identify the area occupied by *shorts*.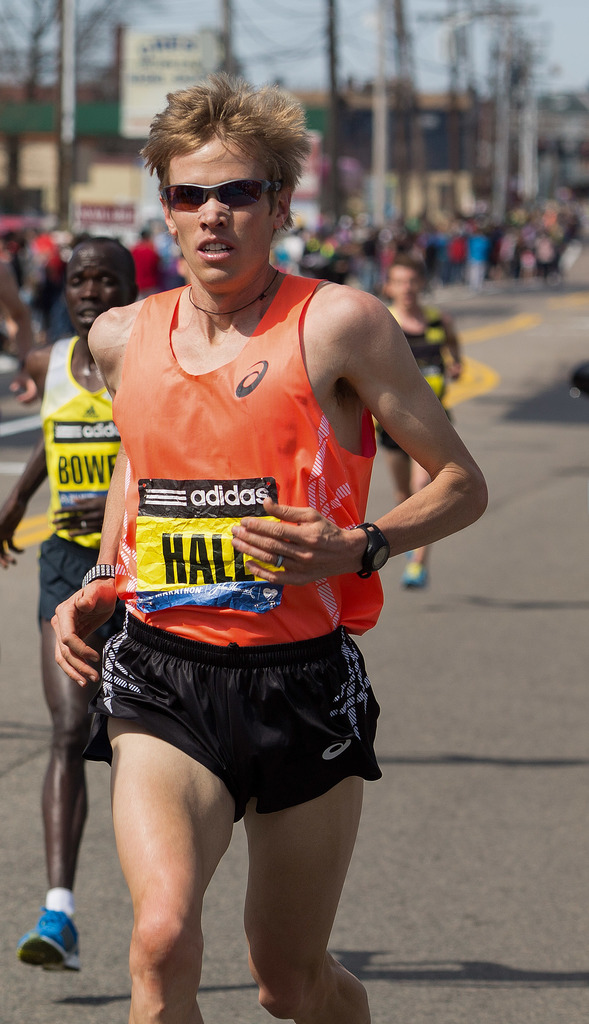
Area: 70/638/383/819.
